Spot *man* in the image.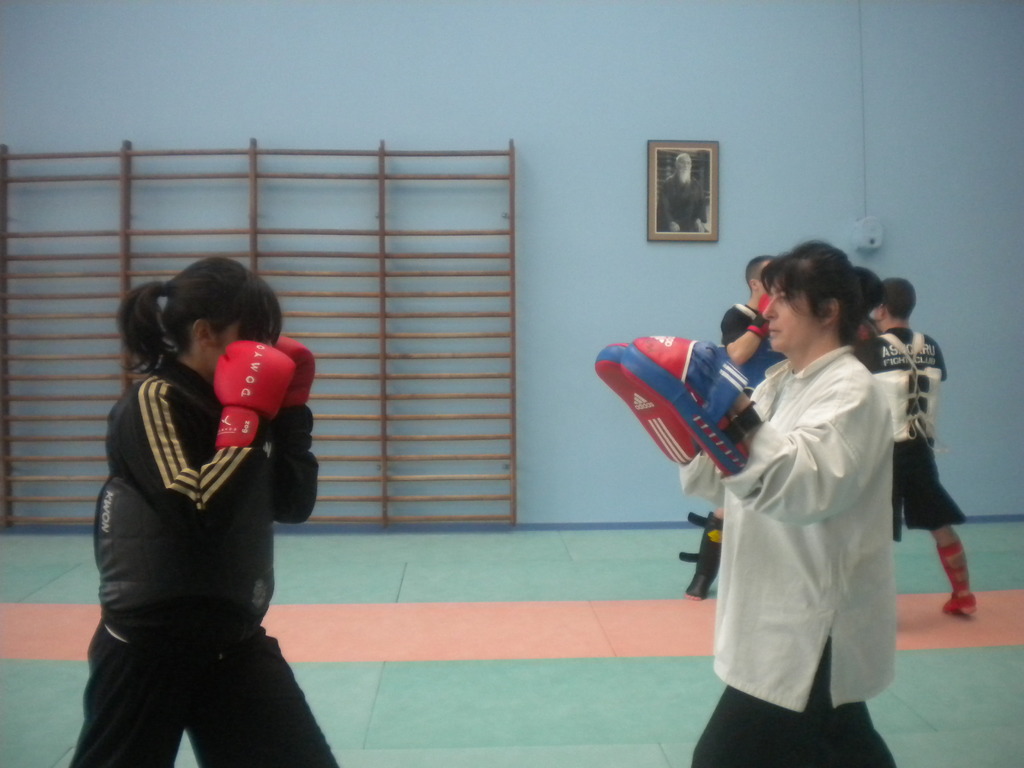
*man* found at <region>686, 260, 772, 599</region>.
